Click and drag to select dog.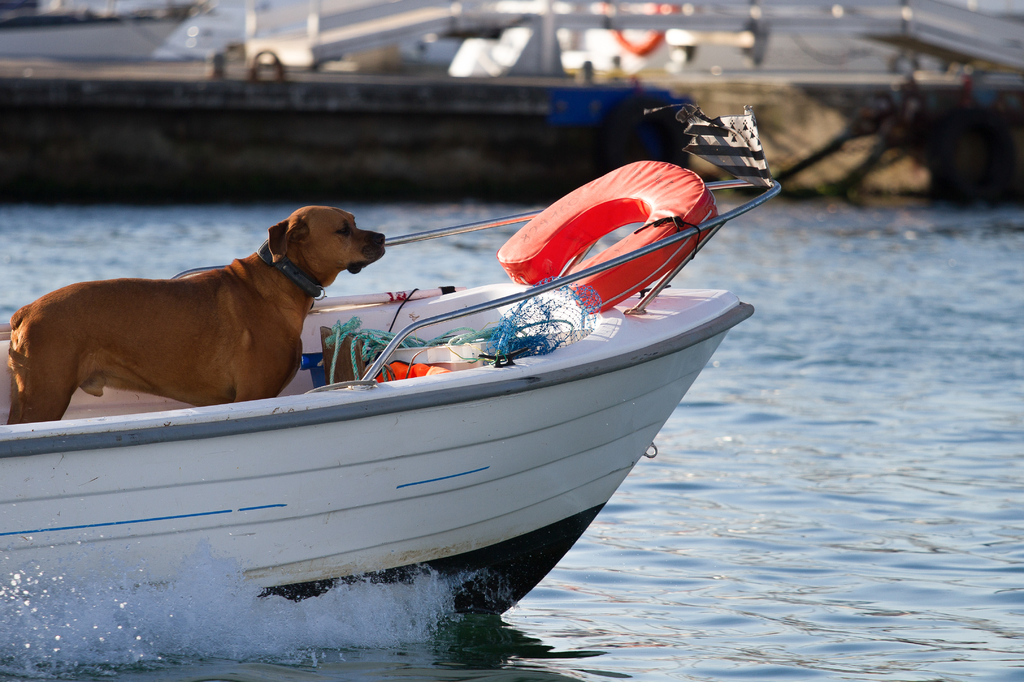
Selection: (x1=9, y1=200, x2=394, y2=420).
